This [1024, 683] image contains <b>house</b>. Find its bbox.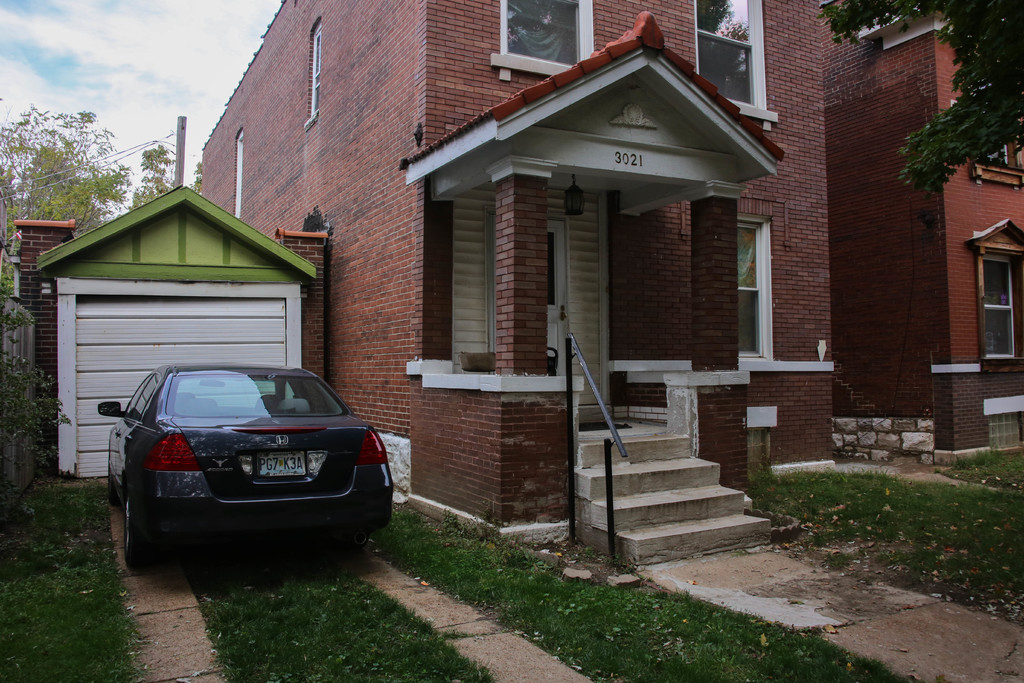
bbox(23, 181, 328, 498).
